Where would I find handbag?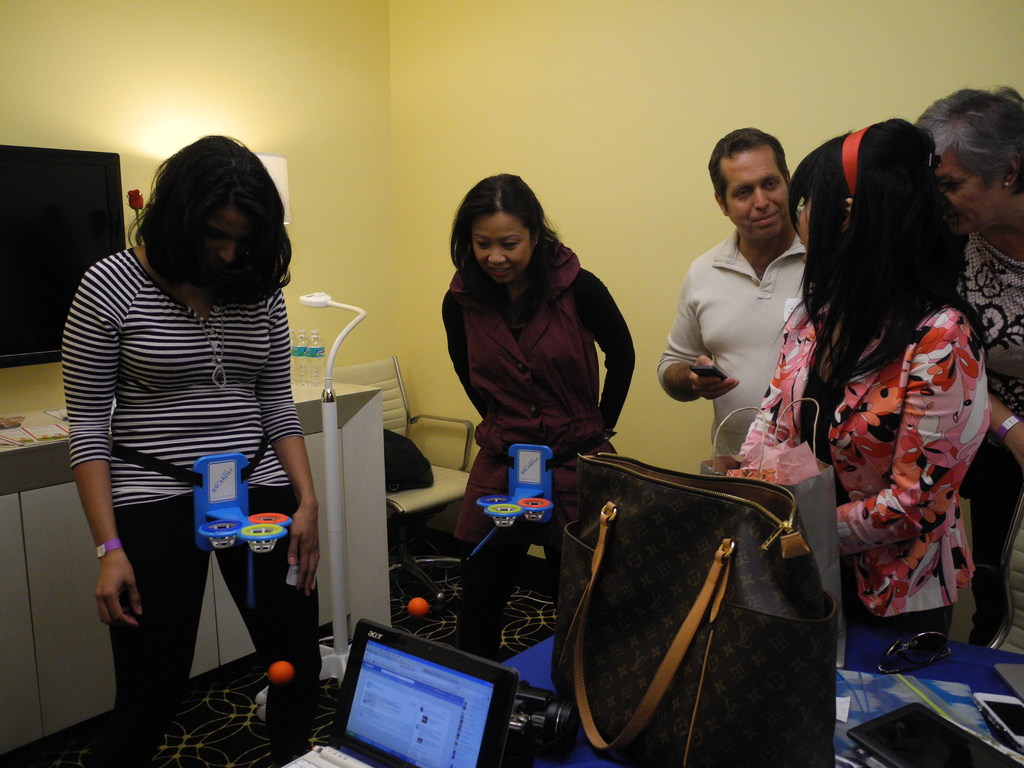
At 550 449 844 767.
